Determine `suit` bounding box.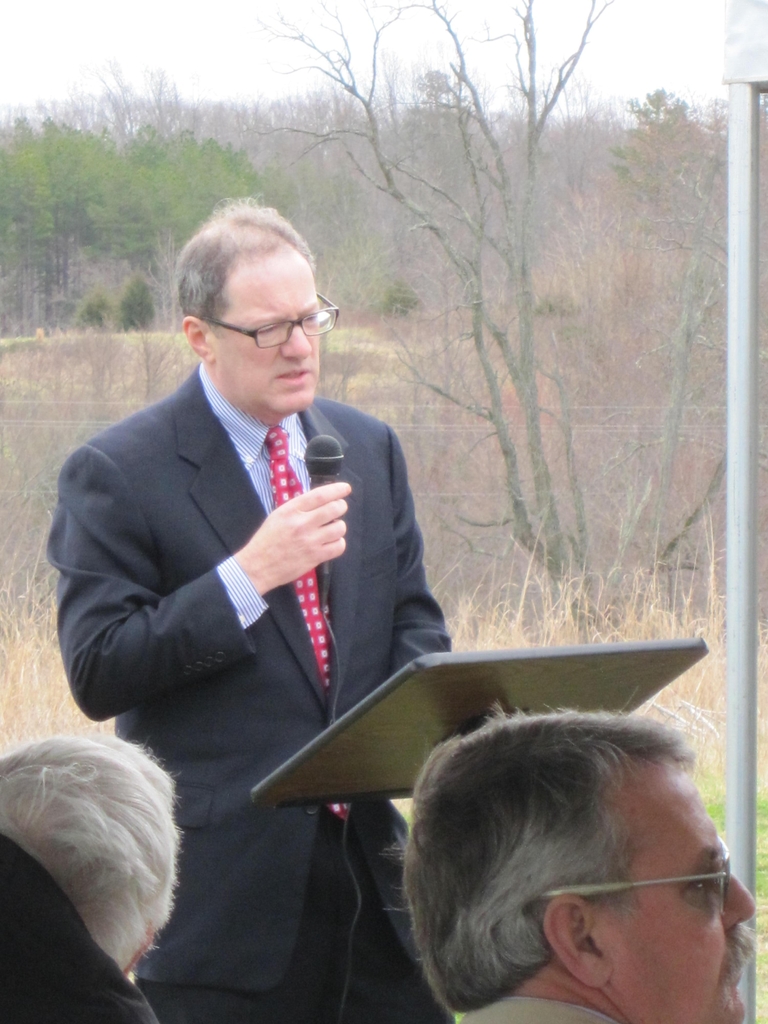
Determined: bbox=[41, 366, 447, 1023].
